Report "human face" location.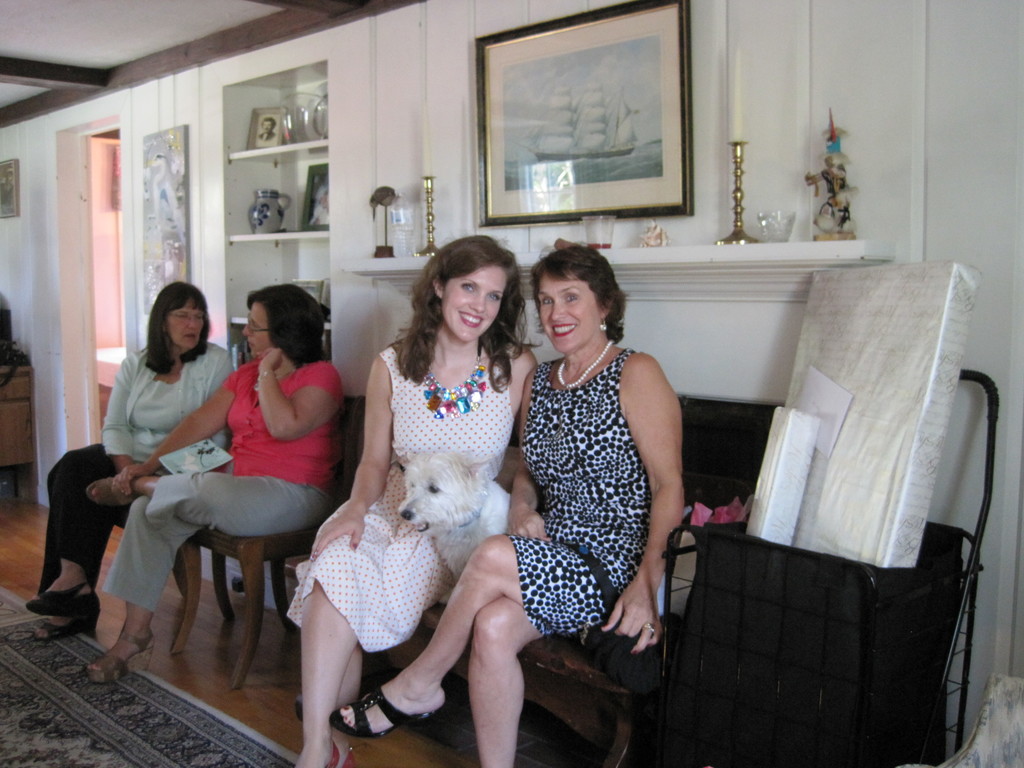
Report: <box>442,264,509,341</box>.
